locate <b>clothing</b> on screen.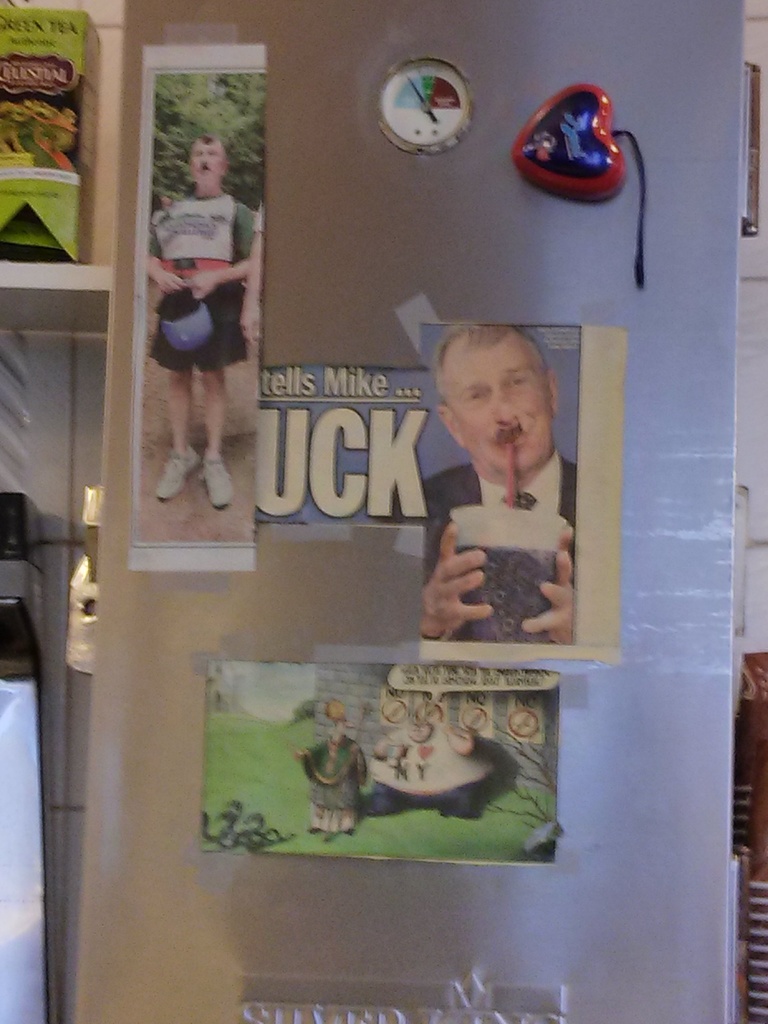
On screen at crop(389, 447, 575, 644).
